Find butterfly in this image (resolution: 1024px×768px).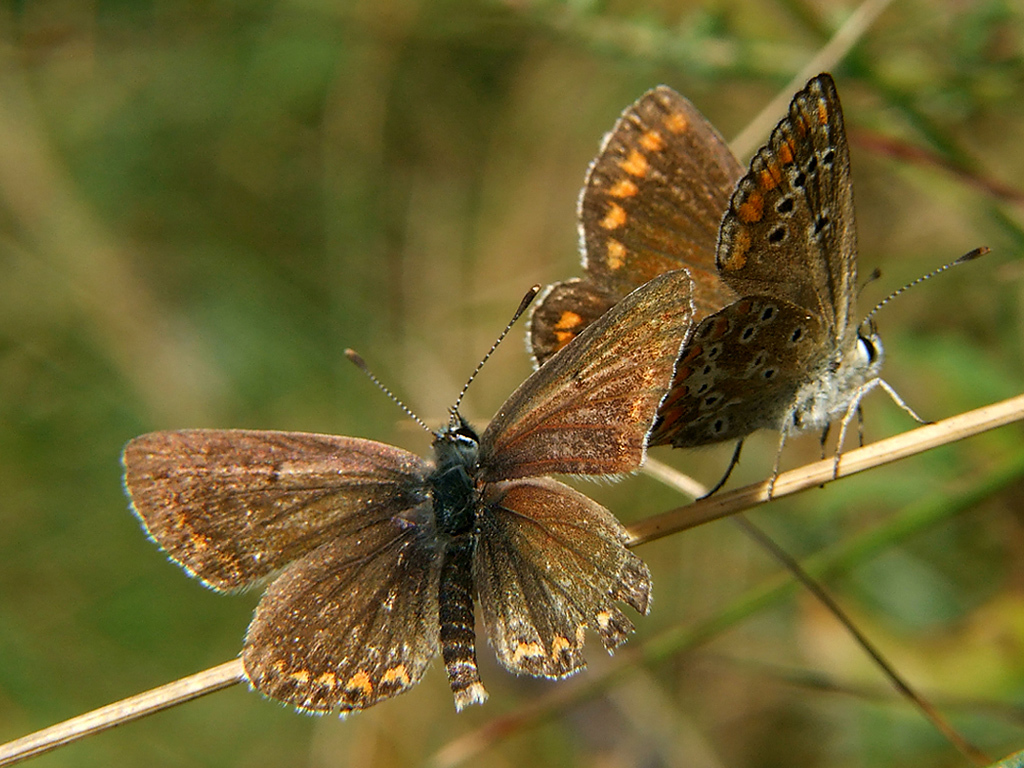
[x1=614, y1=72, x2=952, y2=488].
